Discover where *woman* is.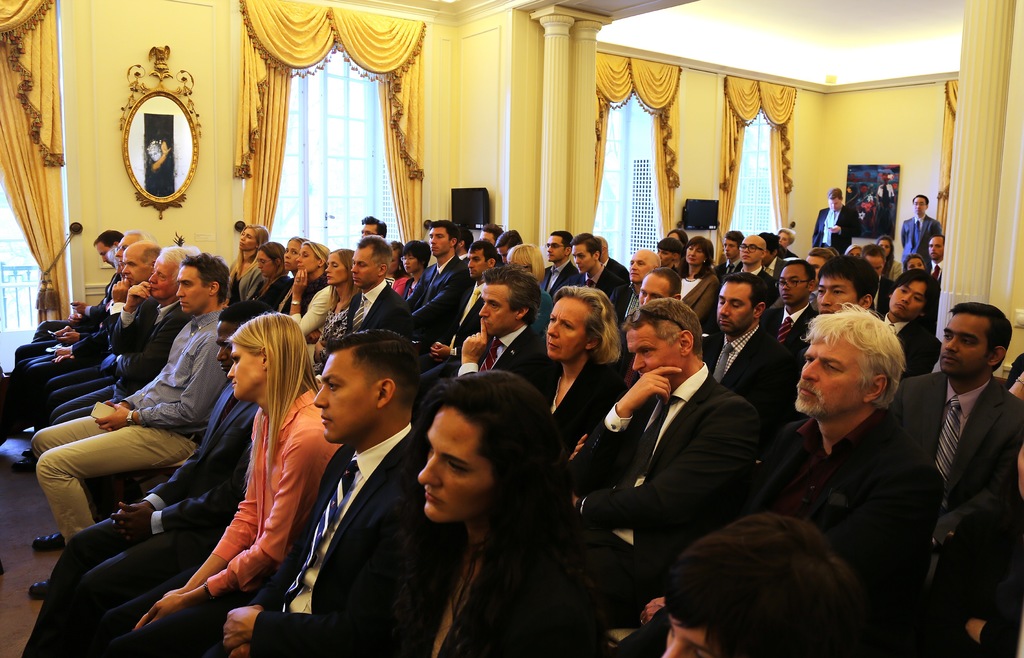
Discovered at BBox(495, 280, 646, 512).
